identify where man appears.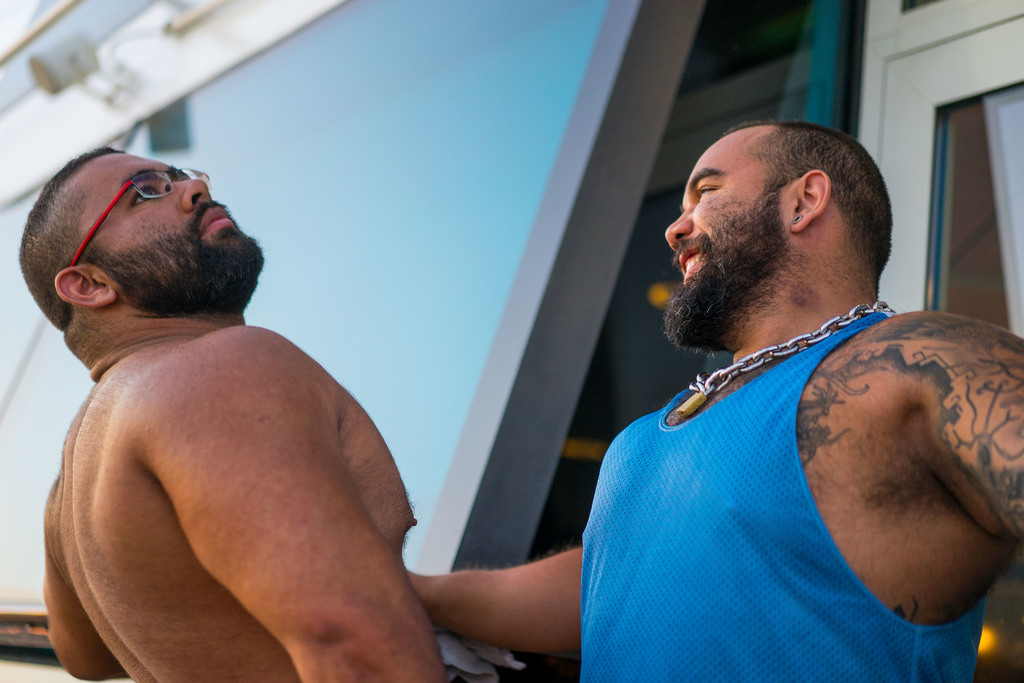
Appears at left=403, top=113, right=1023, bottom=682.
